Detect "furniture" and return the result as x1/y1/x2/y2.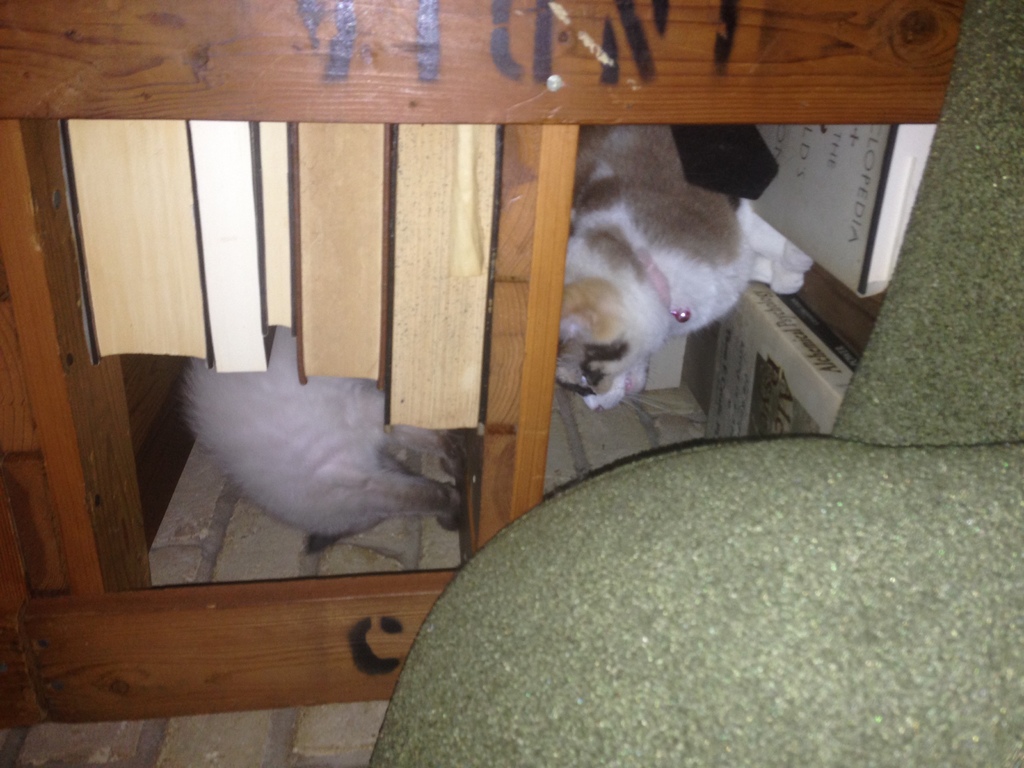
371/0/1023/767.
